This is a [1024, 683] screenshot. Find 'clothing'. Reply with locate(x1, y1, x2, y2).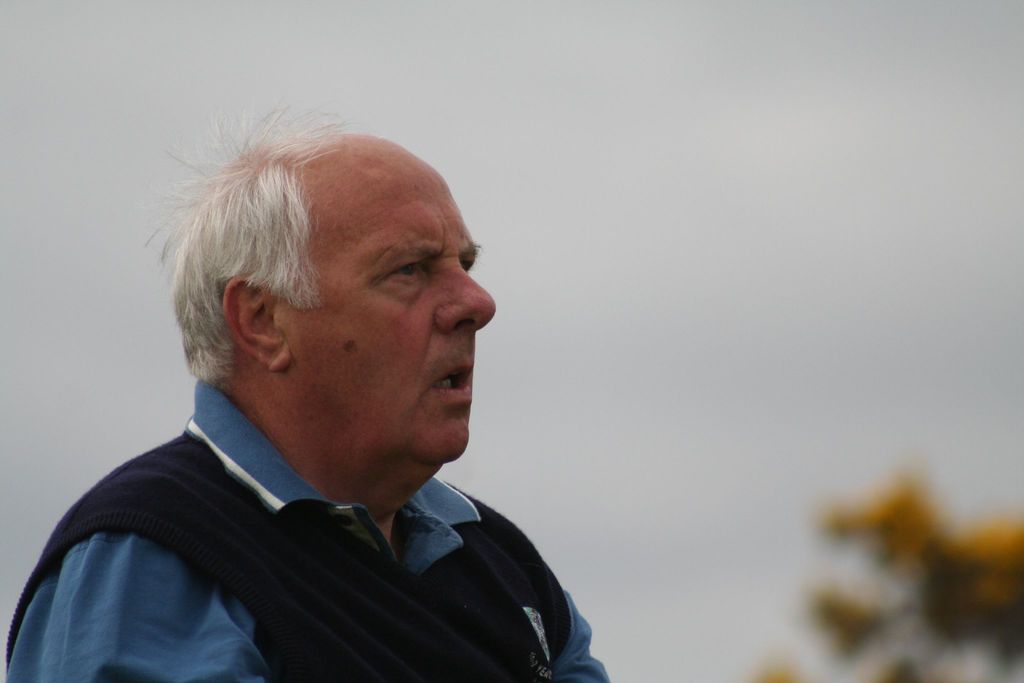
locate(12, 370, 607, 682).
